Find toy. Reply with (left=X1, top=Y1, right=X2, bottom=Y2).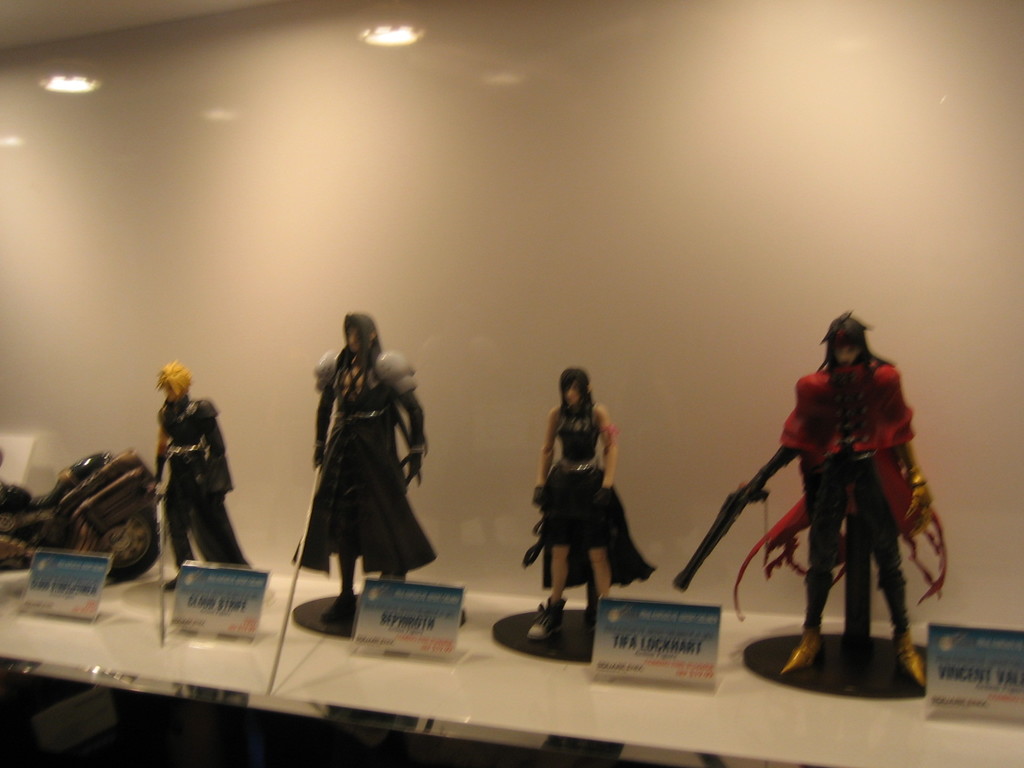
(left=144, top=359, right=260, bottom=617).
